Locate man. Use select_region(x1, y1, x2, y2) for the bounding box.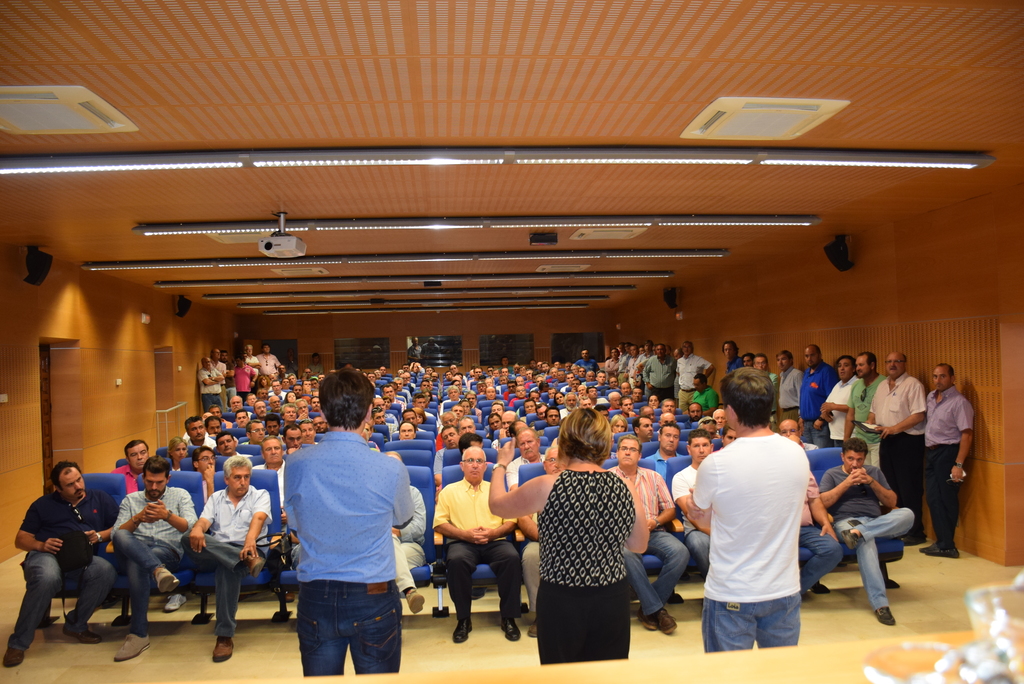
select_region(407, 331, 420, 360).
